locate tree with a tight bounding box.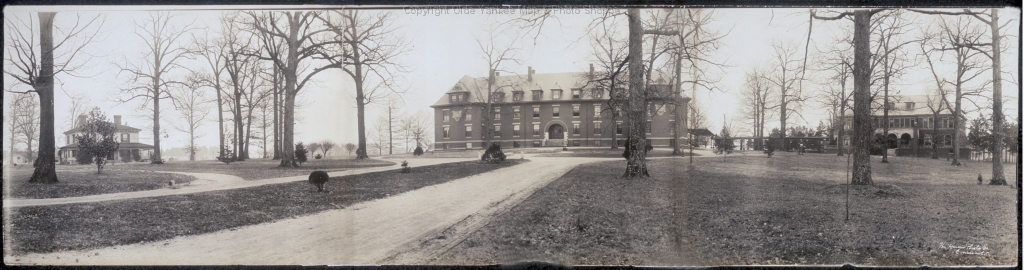
region(884, 0, 1010, 182).
